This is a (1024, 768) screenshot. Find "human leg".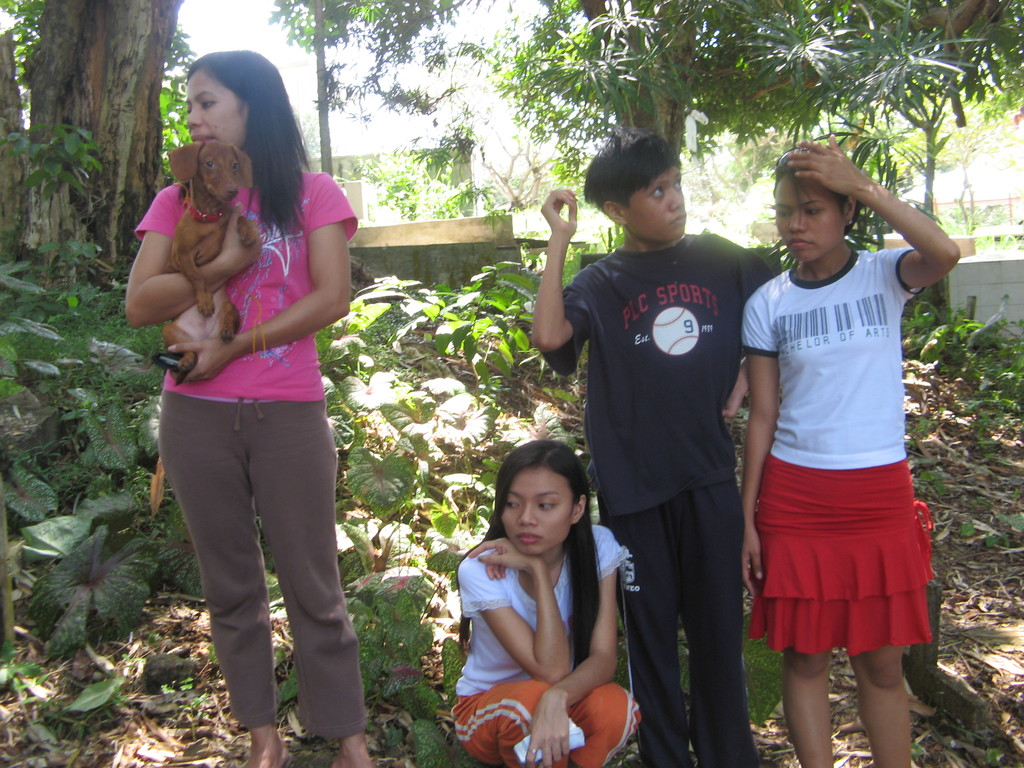
Bounding box: [left=847, top=643, right=911, bottom=767].
